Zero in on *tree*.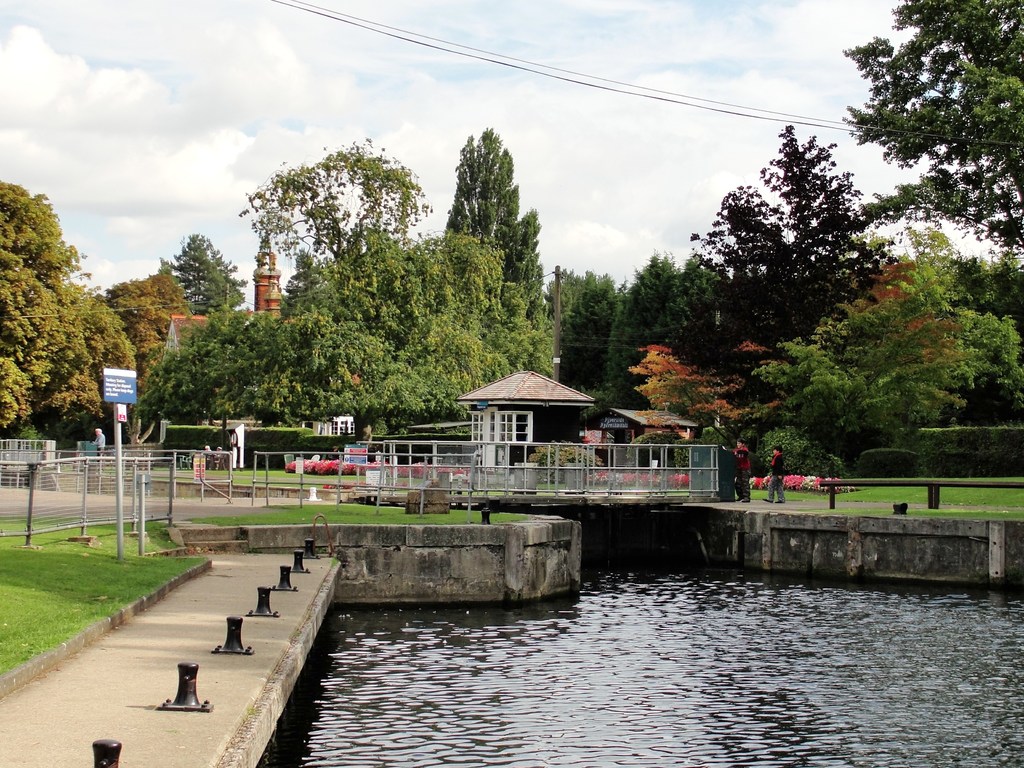
Zeroed in: 154:230:248:319.
